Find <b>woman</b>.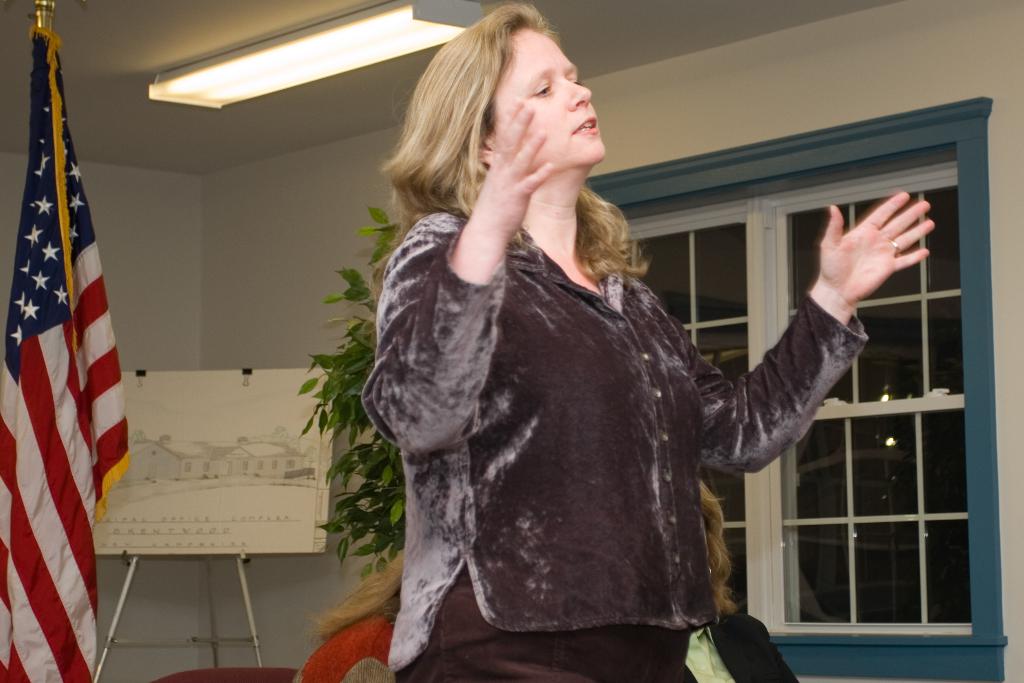
crop(334, 54, 838, 669).
